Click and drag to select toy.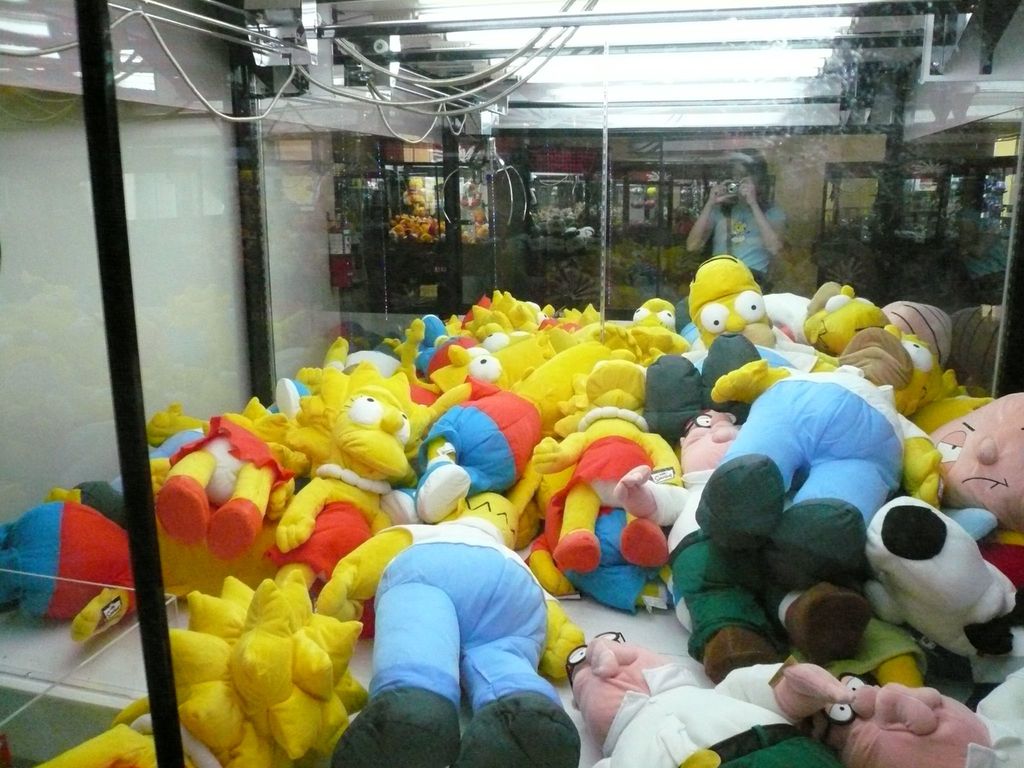
Selection: bbox(520, 356, 684, 567).
